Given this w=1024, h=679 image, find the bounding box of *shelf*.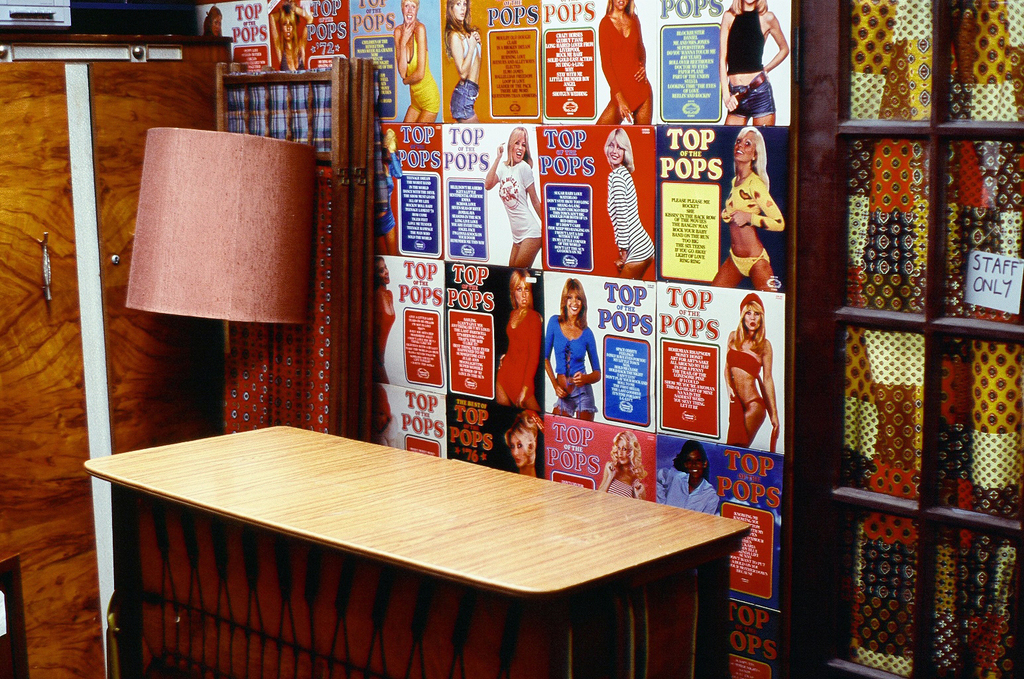
[804, 3, 1023, 643].
